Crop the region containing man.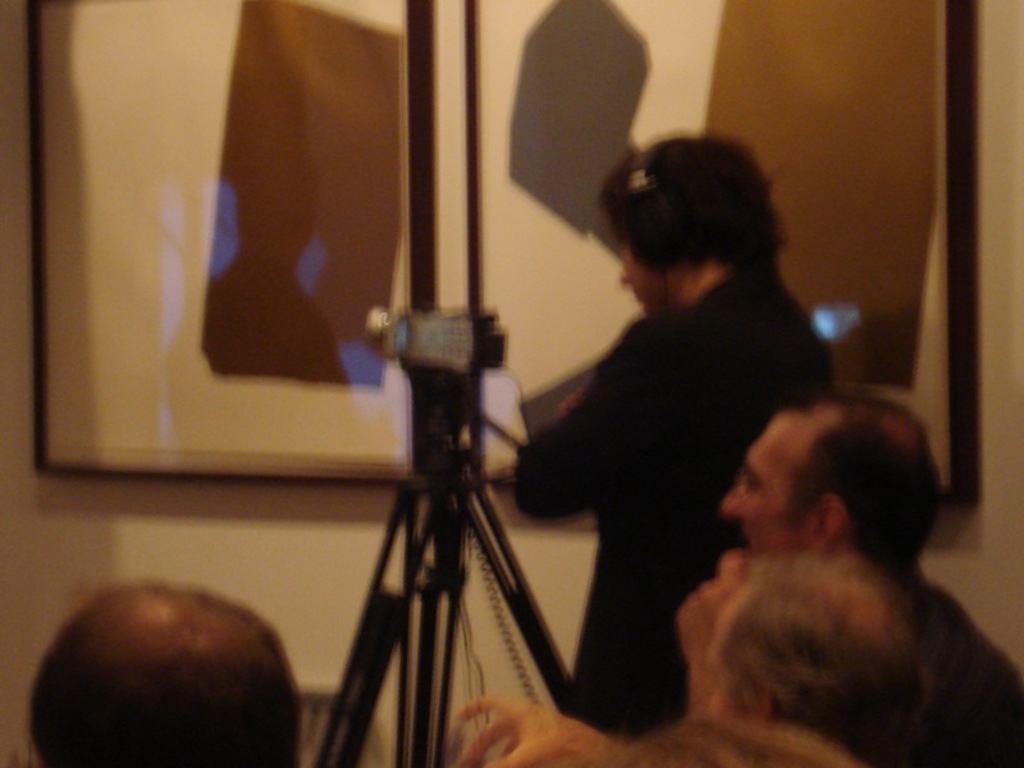
Crop region: {"x1": 507, "y1": 132, "x2": 844, "y2": 739}.
